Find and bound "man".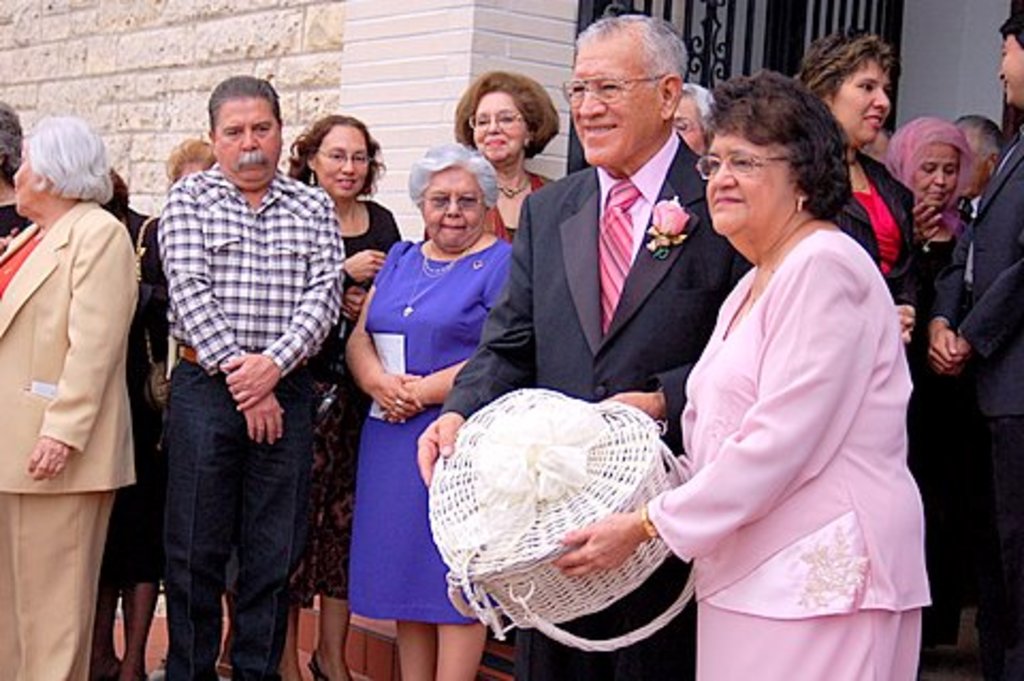
Bound: (x1=410, y1=11, x2=759, y2=679).
